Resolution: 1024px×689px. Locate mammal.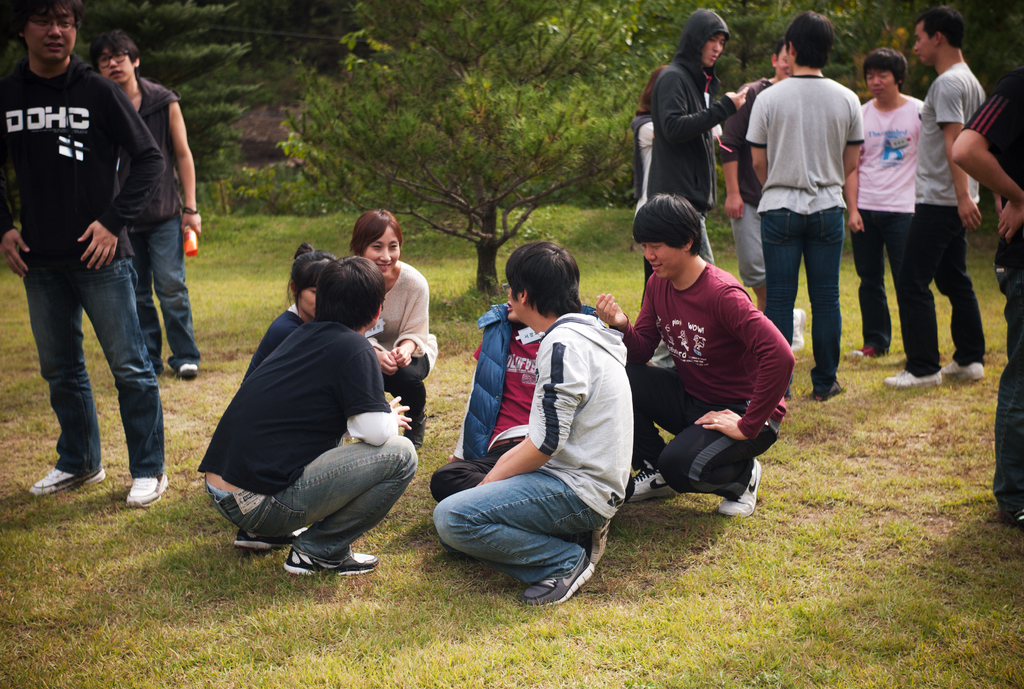
l=881, t=5, r=991, b=387.
